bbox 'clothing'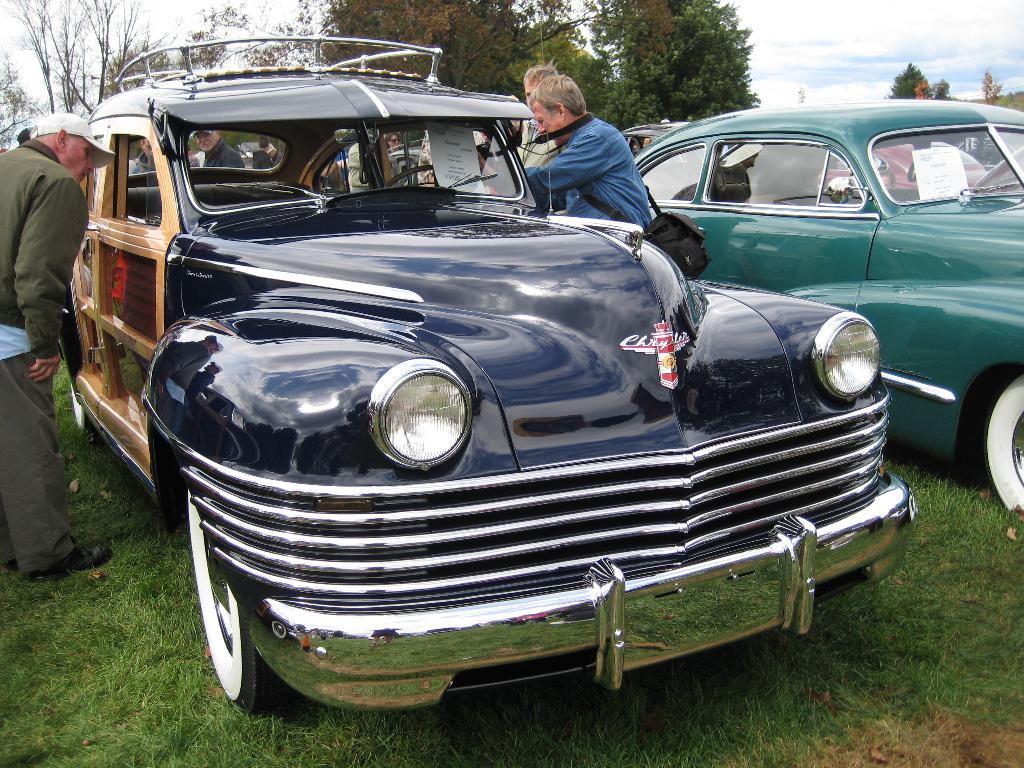
(0,134,88,579)
